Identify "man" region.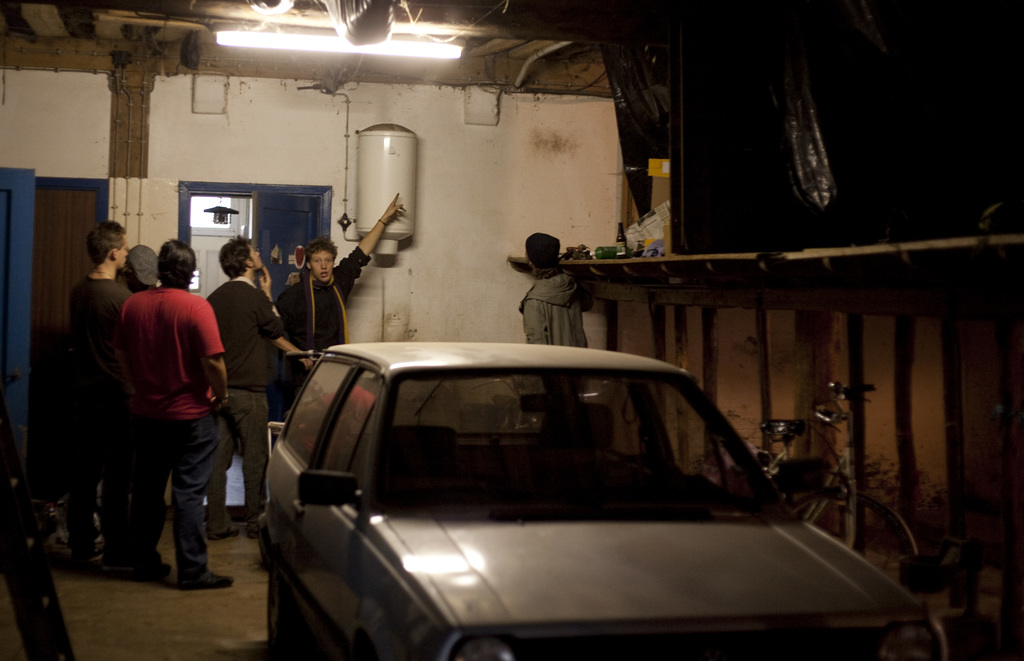
Region: region(519, 232, 593, 356).
